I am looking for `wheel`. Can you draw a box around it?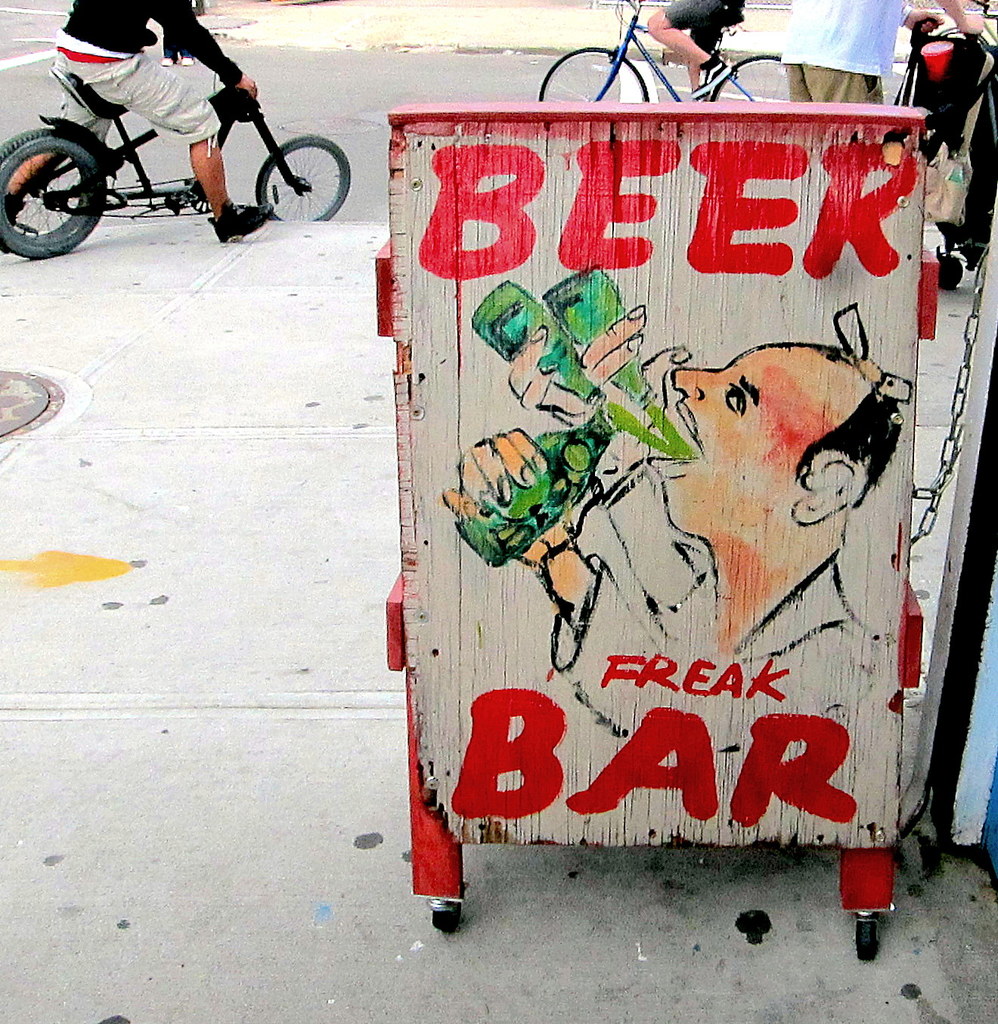
Sure, the bounding box is BBox(253, 136, 351, 223).
